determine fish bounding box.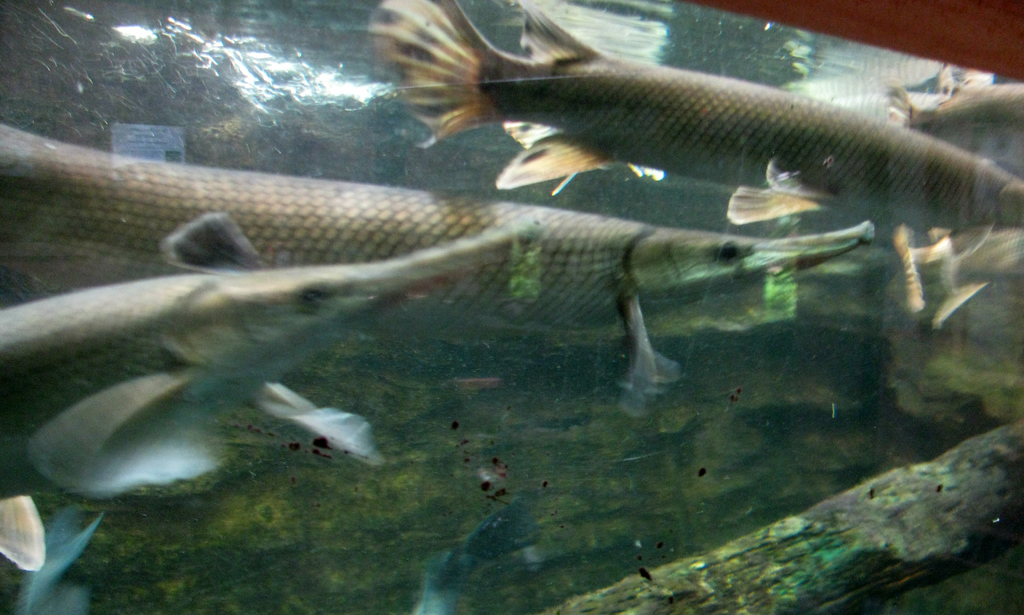
Determined: [0,115,874,388].
